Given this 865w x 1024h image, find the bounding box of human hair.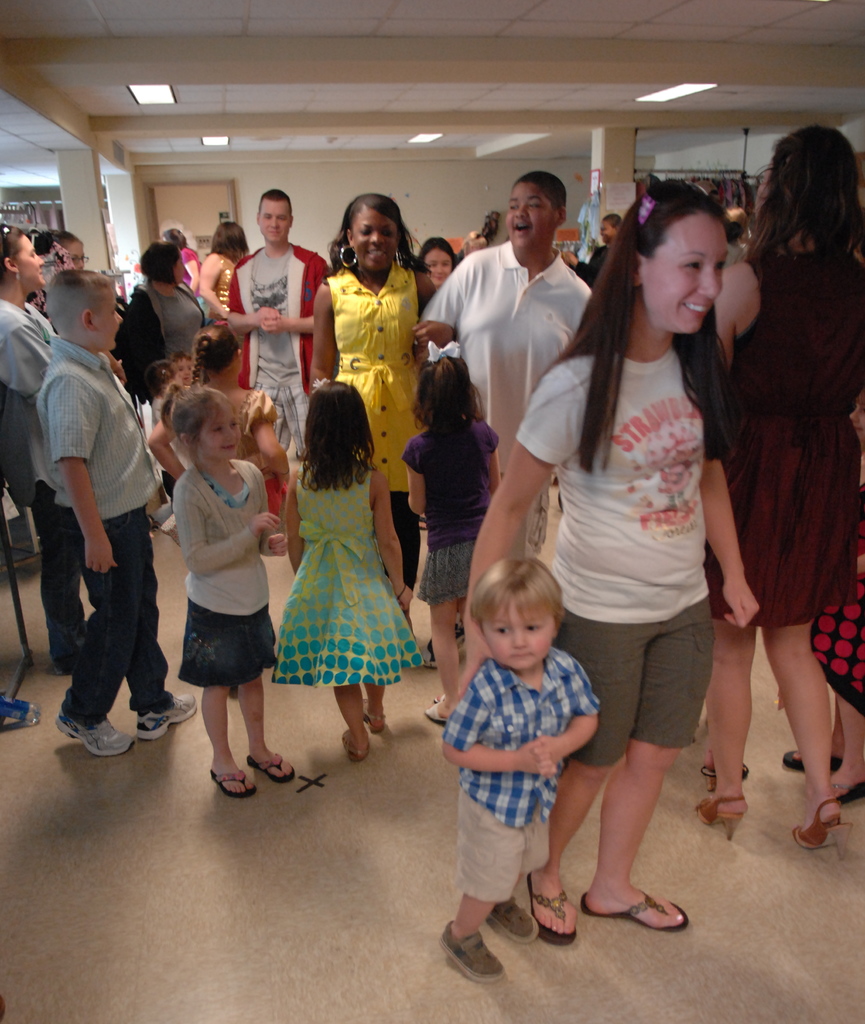
[x1=609, y1=214, x2=619, y2=228].
